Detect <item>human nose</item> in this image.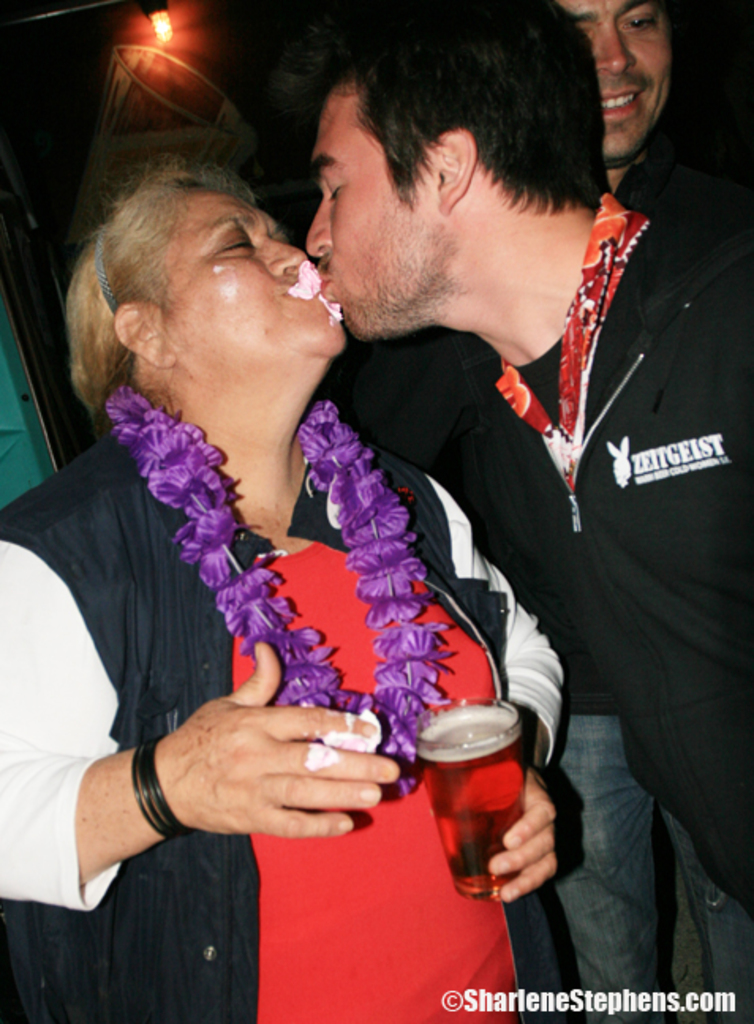
Detection: select_region(302, 188, 337, 259).
